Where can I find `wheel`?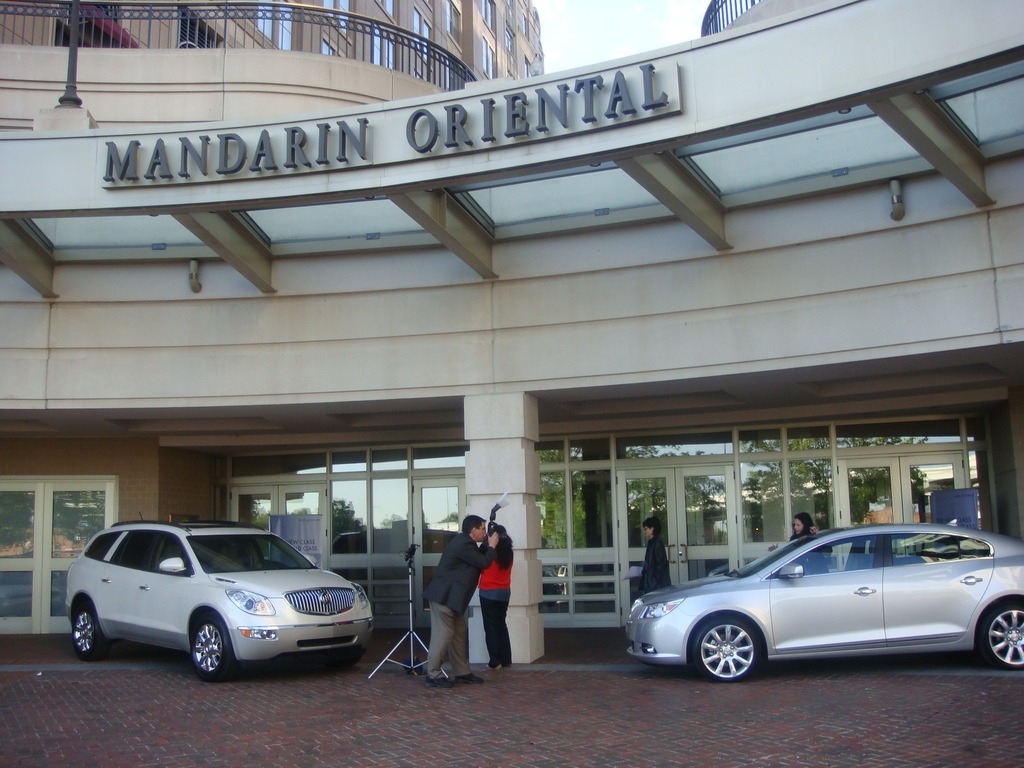
You can find it at {"left": 72, "top": 596, "right": 111, "bottom": 666}.
